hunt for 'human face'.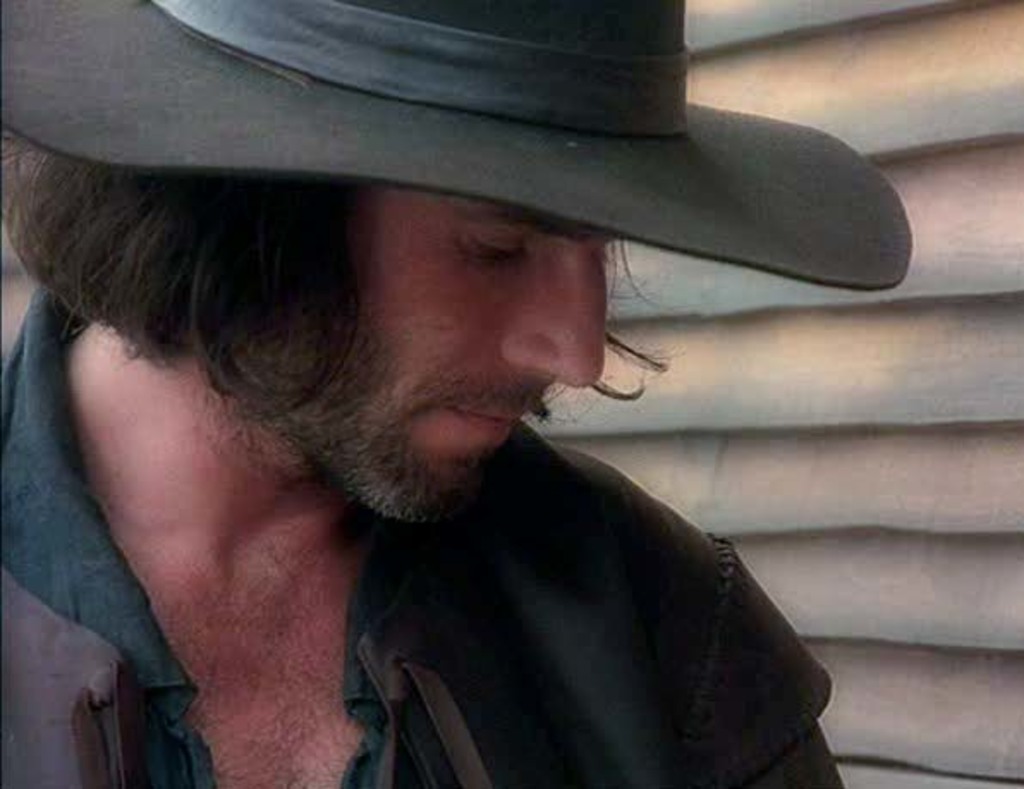
Hunted down at [239,191,608,516].
